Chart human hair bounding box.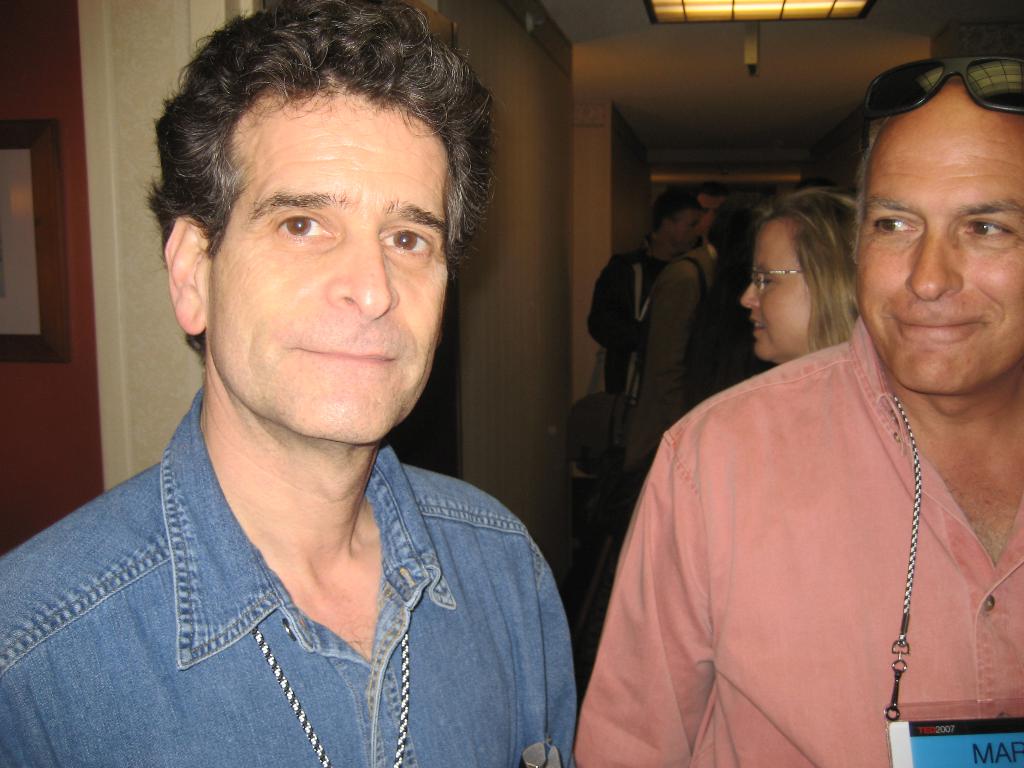
Charted: 148:4:496:461.
